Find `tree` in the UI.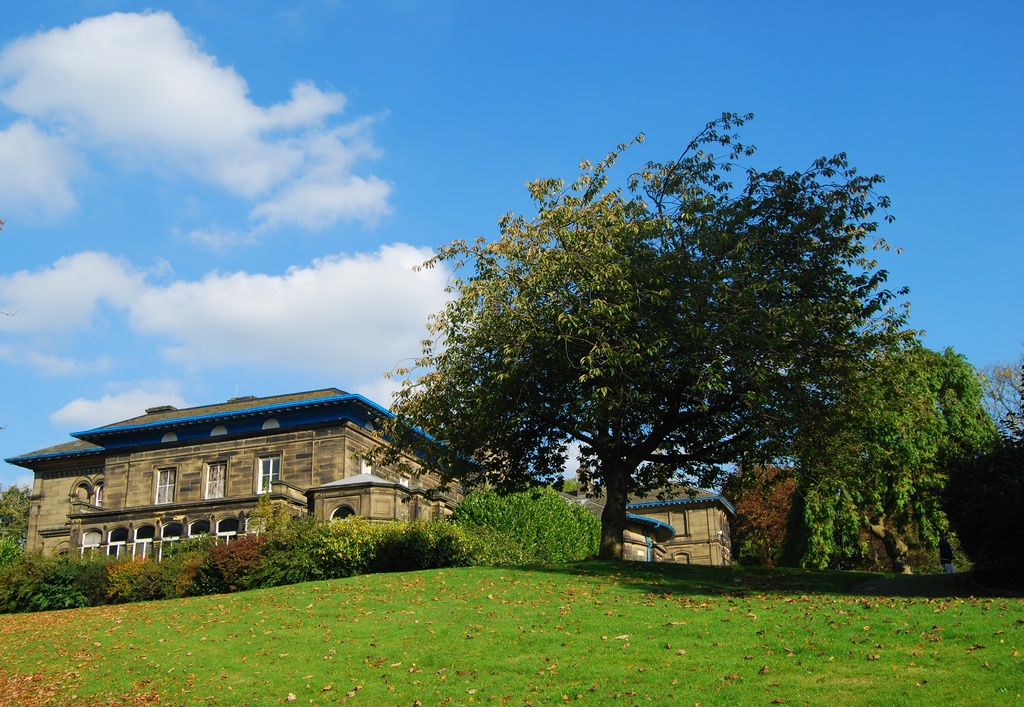
UI element at left=452, top=469, right=609, bottom=565.
